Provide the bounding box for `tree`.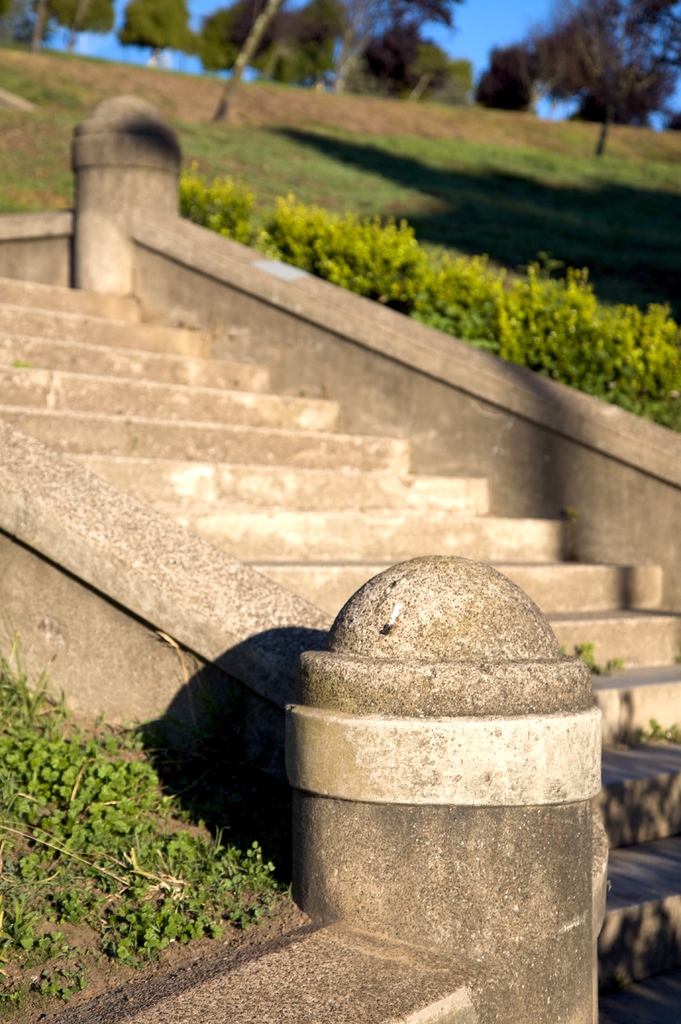
locate(320, 0, 457, 105).
